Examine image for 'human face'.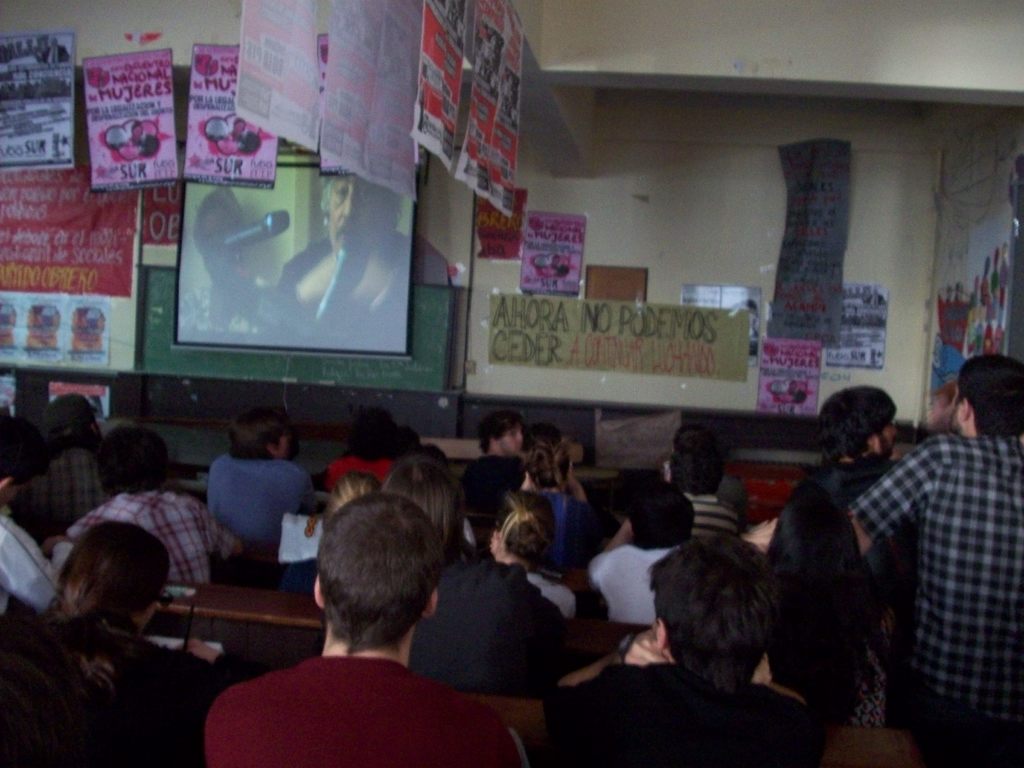
Examination result: crop(877, 424, 897, 451).
